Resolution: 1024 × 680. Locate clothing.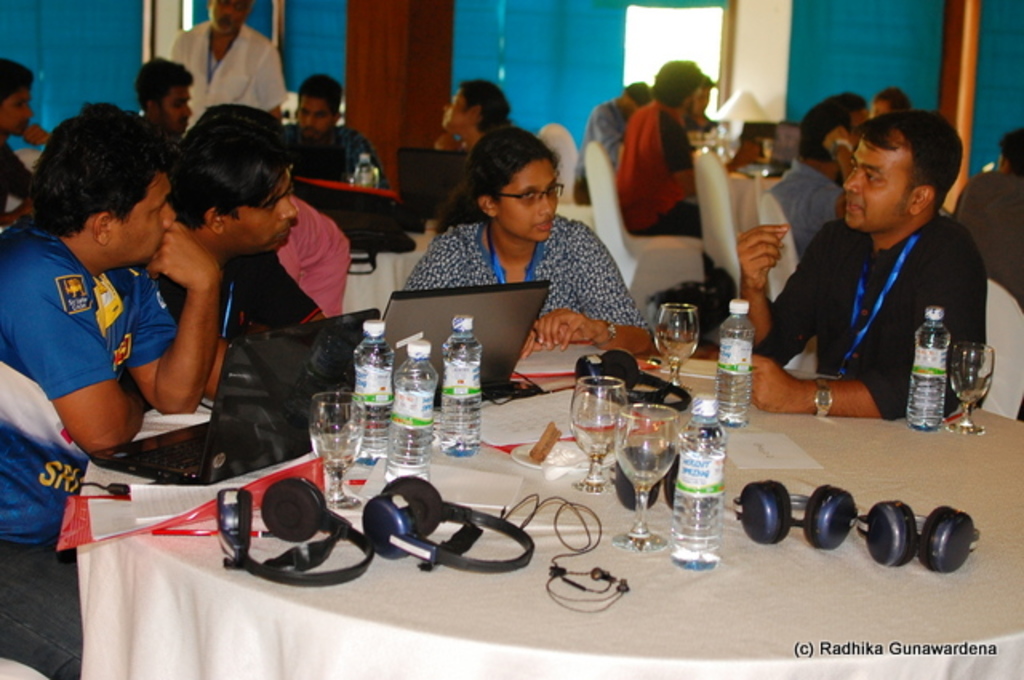
(773, 155, 846, 278).
